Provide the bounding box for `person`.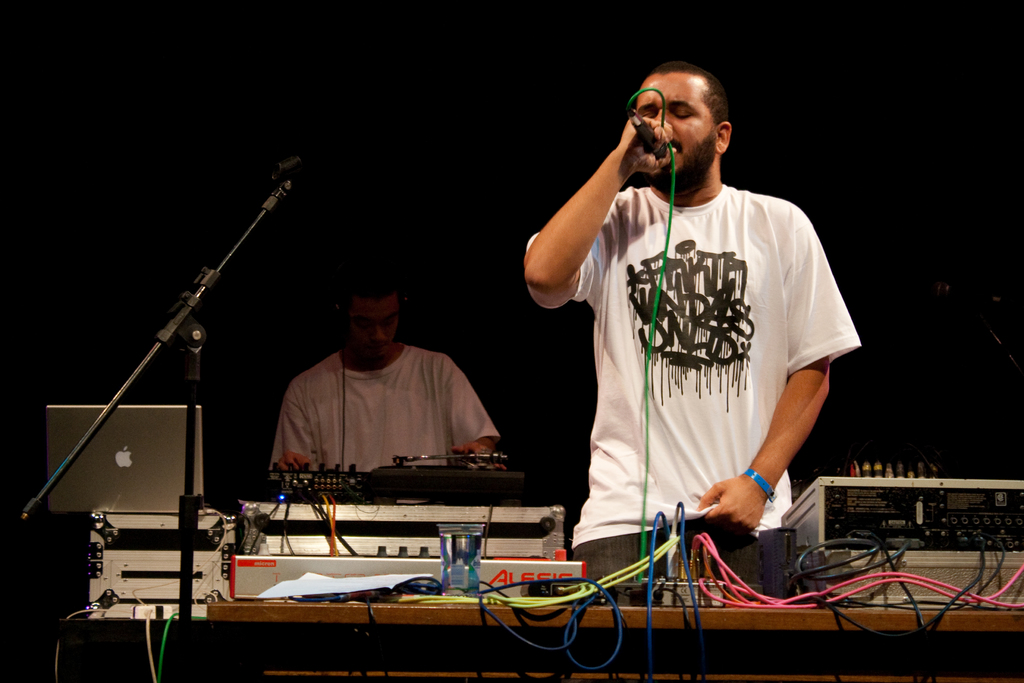
box=[527, 63, 865, 604].
